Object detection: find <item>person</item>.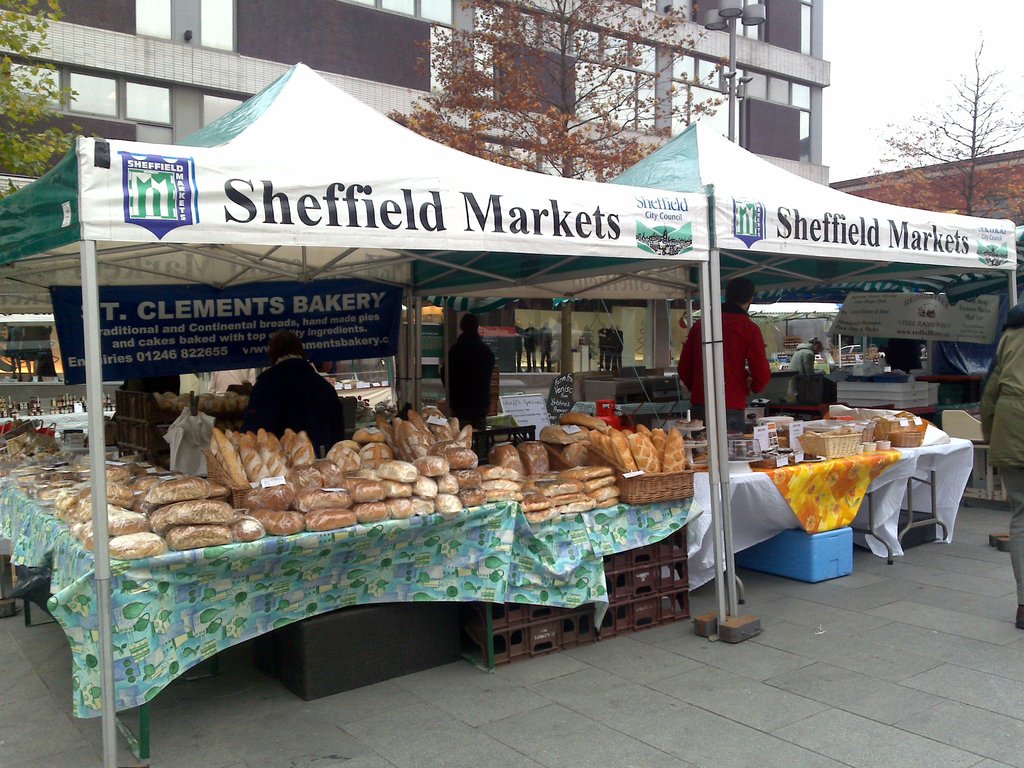
Rect(441, 312, 502, 438).
